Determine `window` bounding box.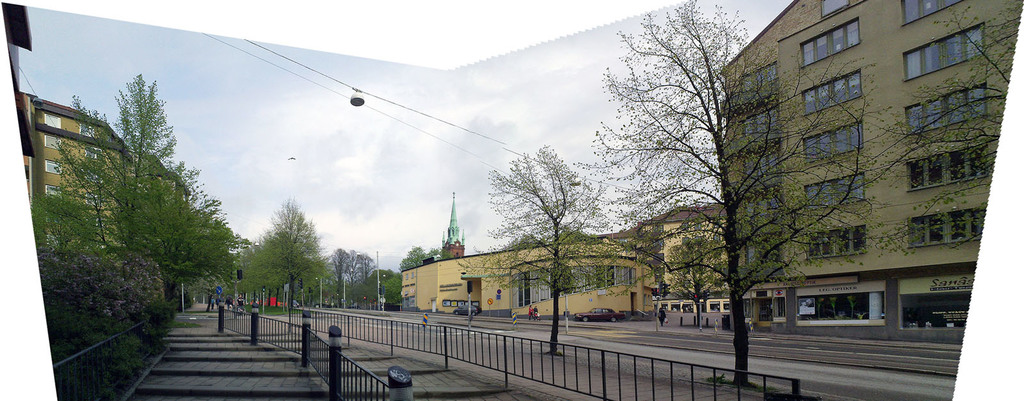
Determined: locate(801, 19, 860, 68).
